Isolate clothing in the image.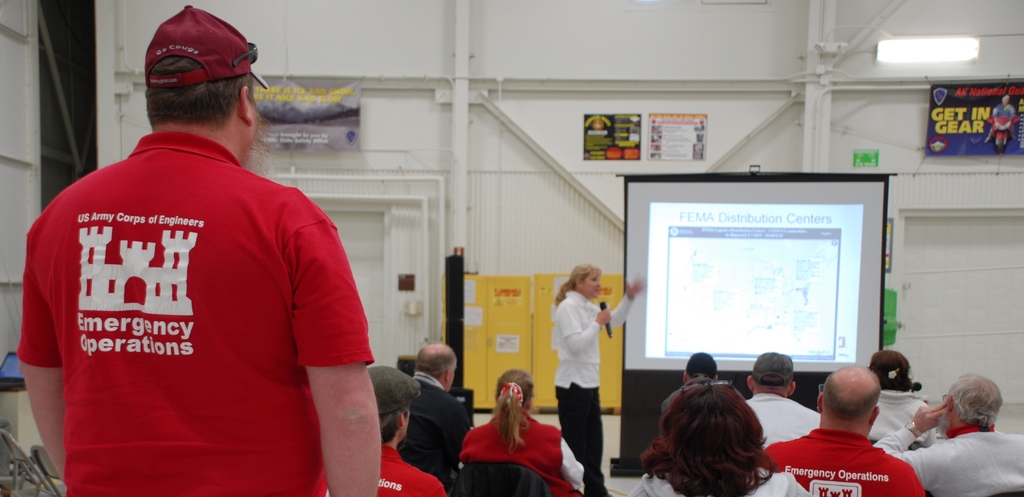
Isolated region: detection(456, 410, 583, 496).
